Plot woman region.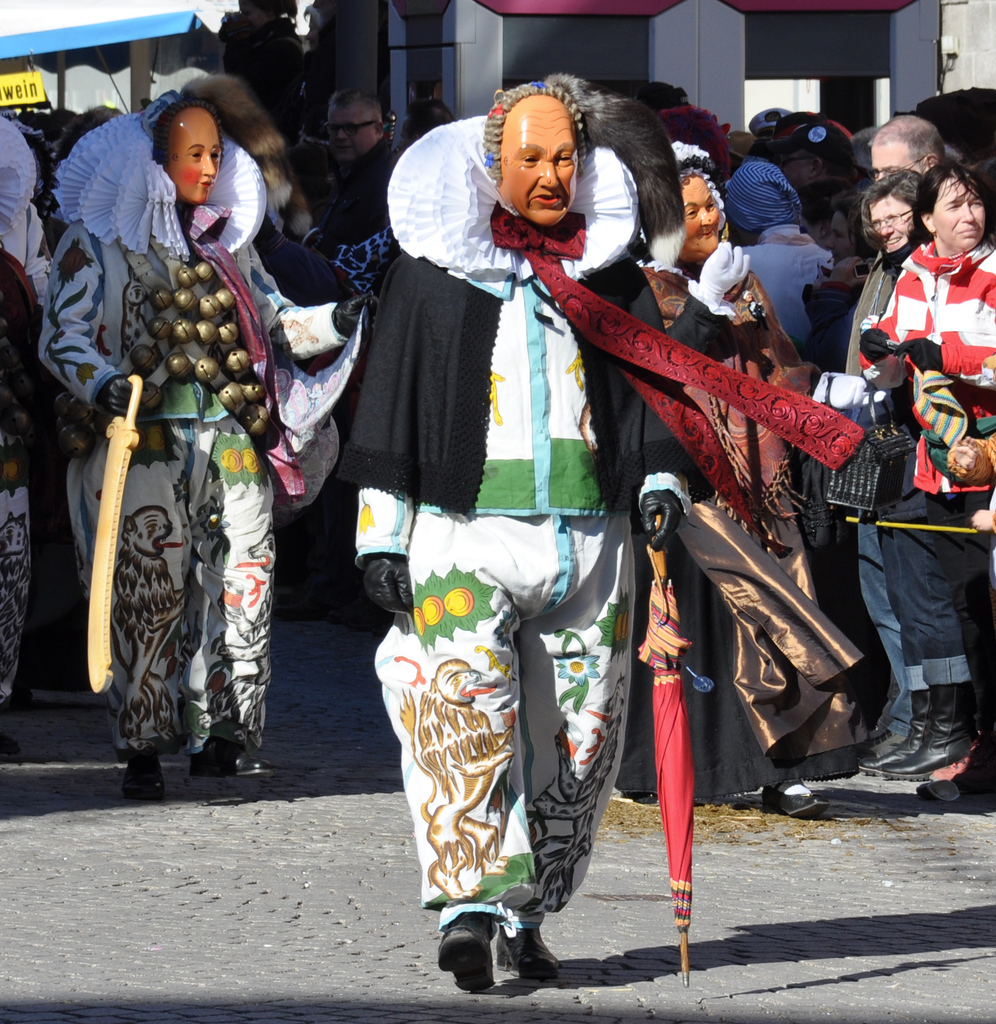
Plotted at [874, 161, 995, 771].
